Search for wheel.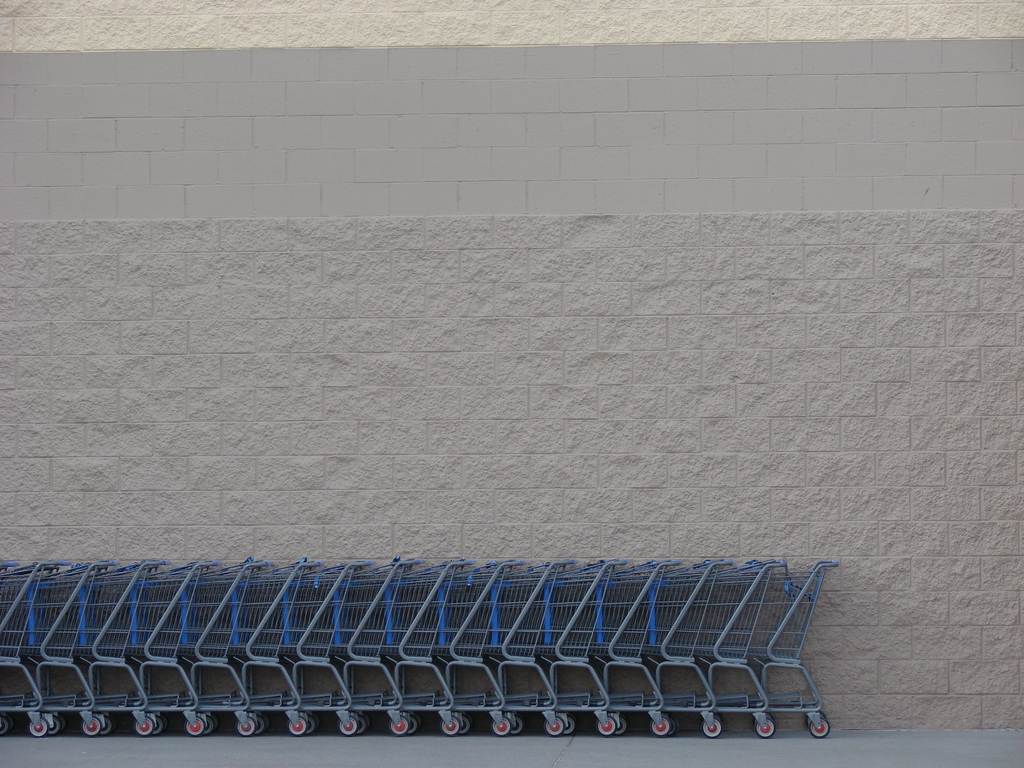
Found at <bbox>401, 721, 417, 735</bbox>.
